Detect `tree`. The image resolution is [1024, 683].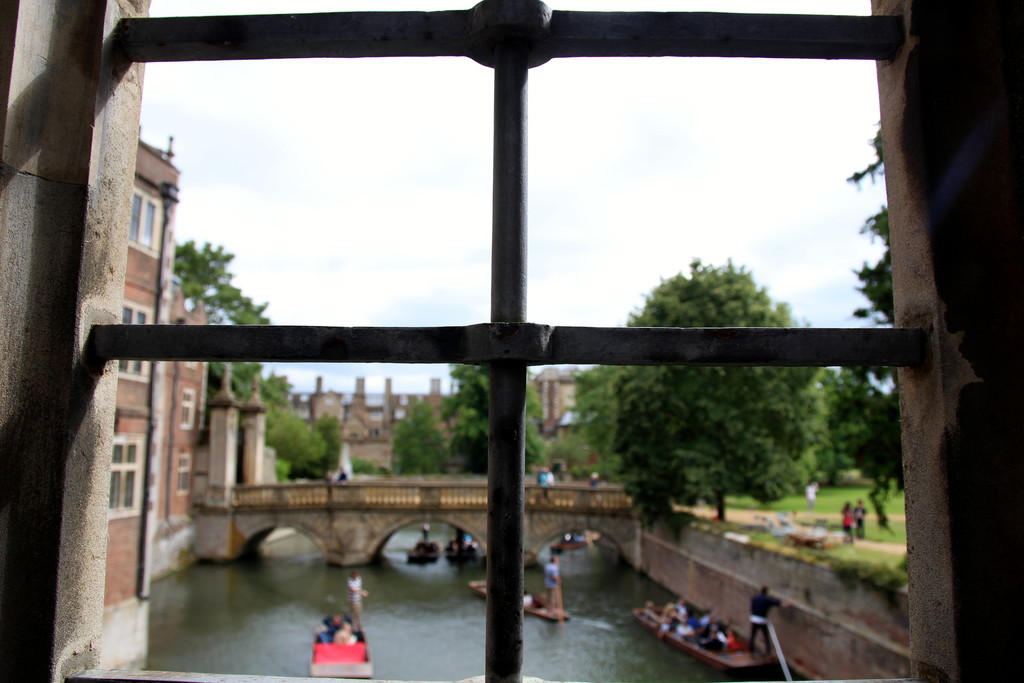
rect(169, 232, 246, 341).
